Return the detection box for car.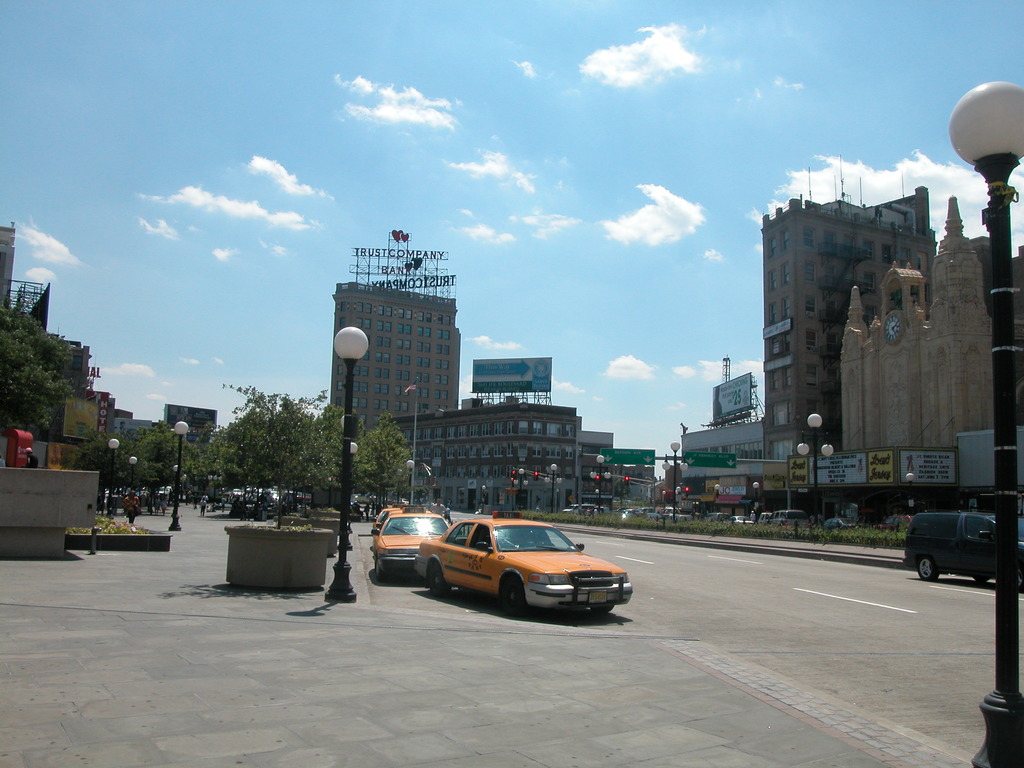
899,506,1015,593.
